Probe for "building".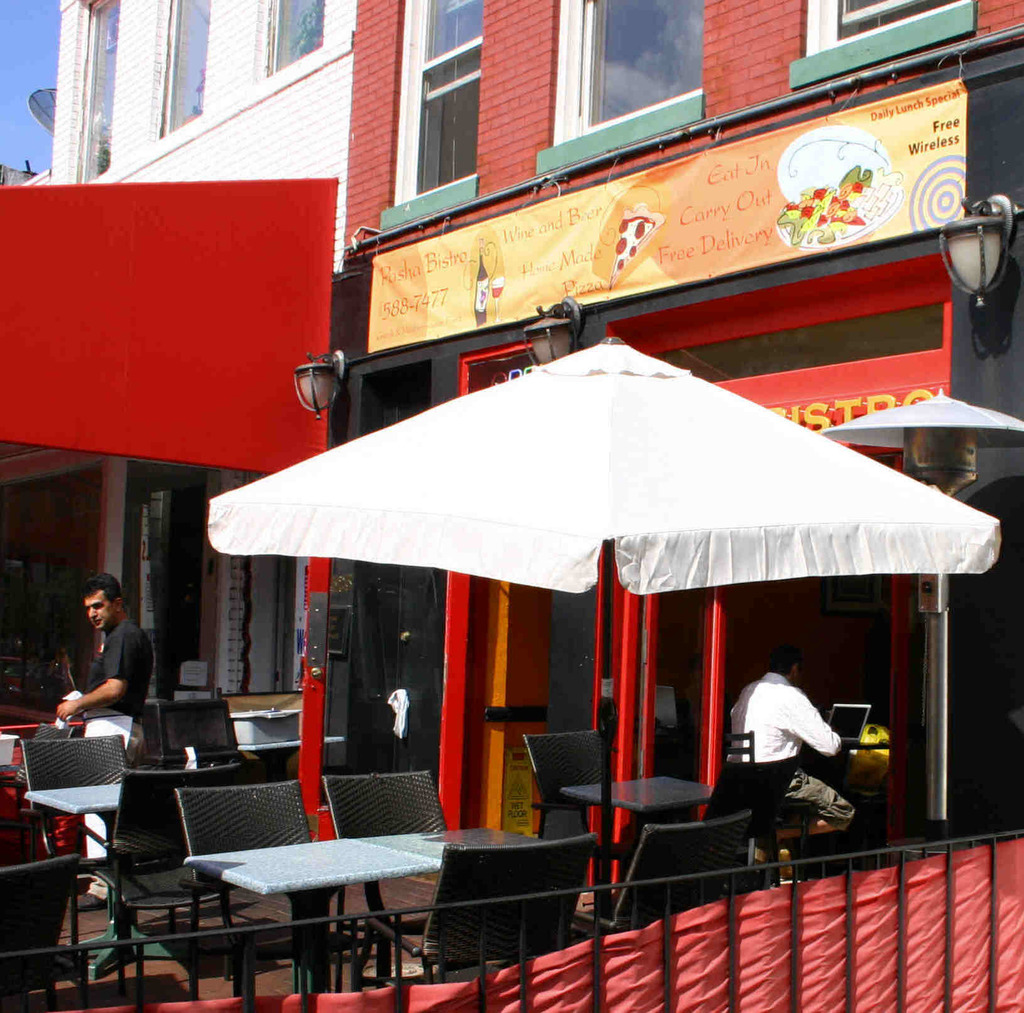
Probe result: {"left": 0, "top": 0, "right": 358, "bottom": 702}.
